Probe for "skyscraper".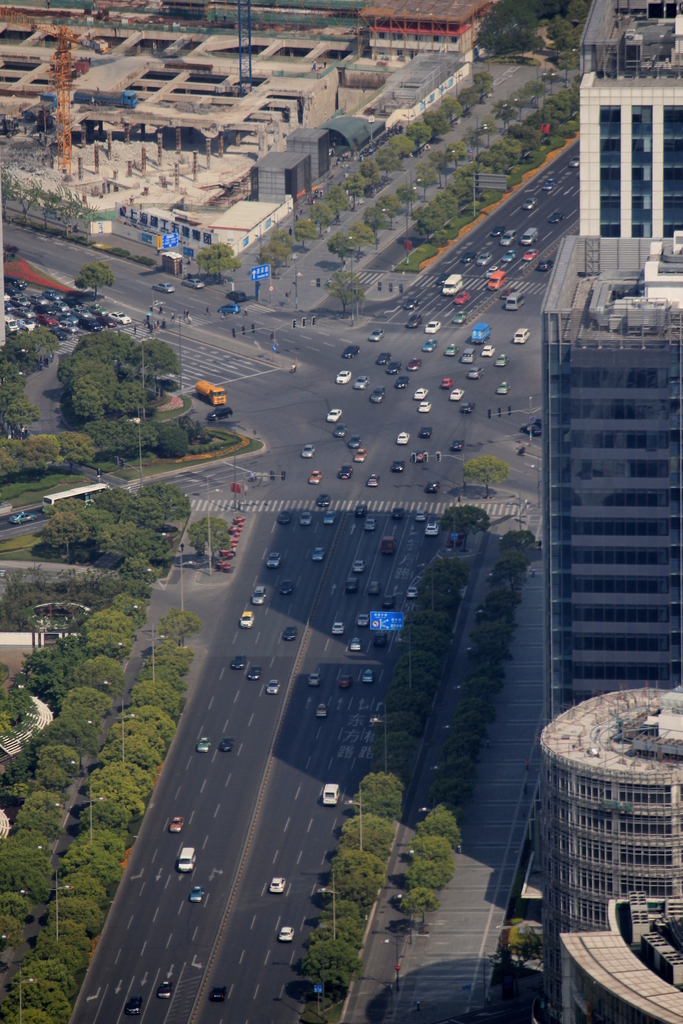
Probe result: BBox(572, 0, 682, 228).
